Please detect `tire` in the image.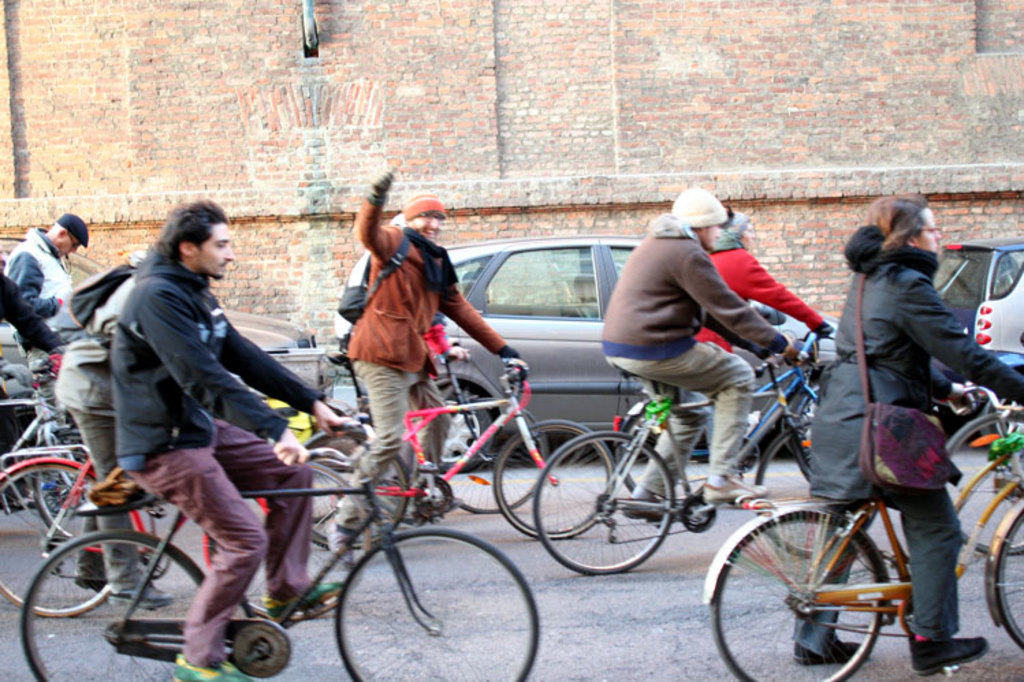
997/510/1023/649.
